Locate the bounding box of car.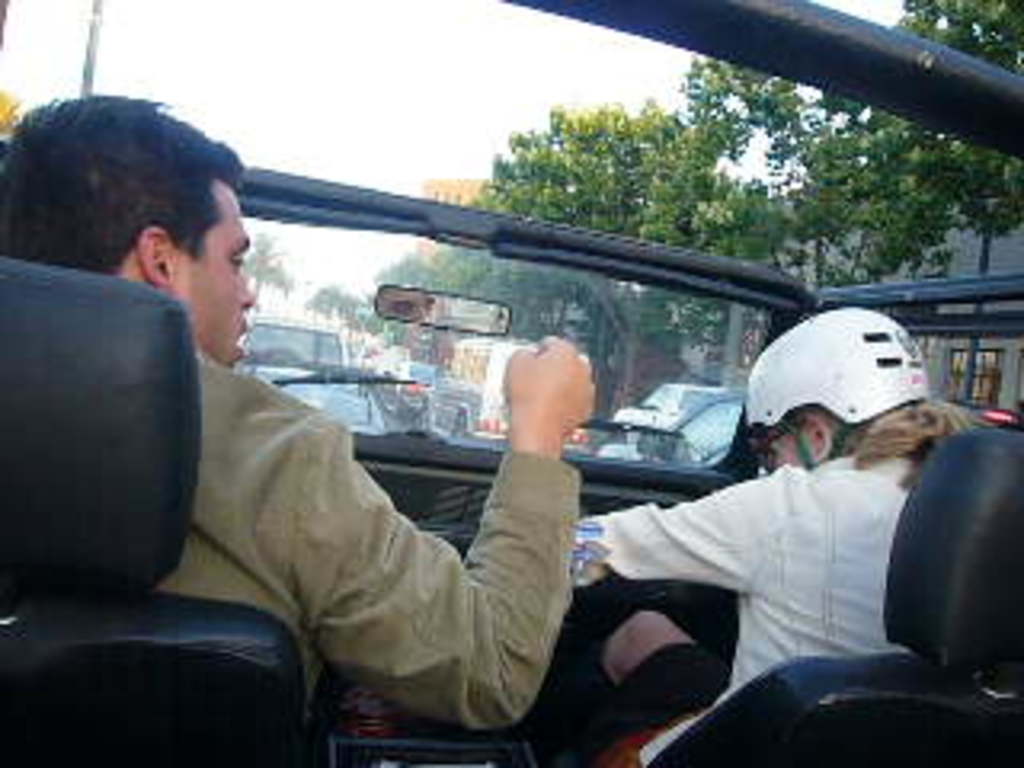
Bounding box: bbox=(614, 381, 720, 432).
